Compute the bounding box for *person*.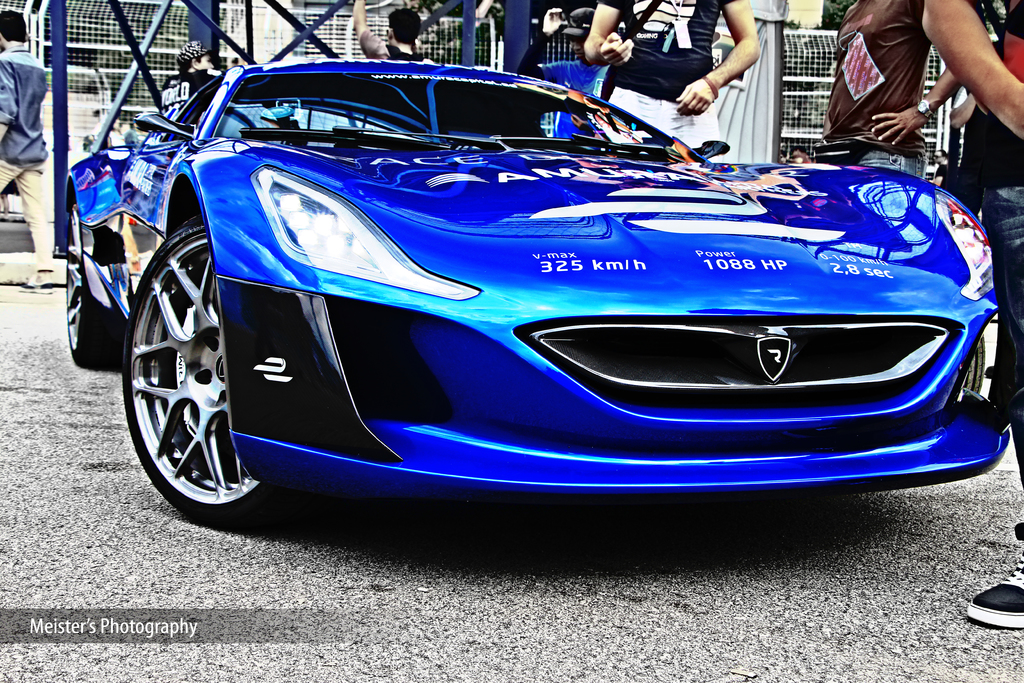
region(159, 47, 230, 105).
